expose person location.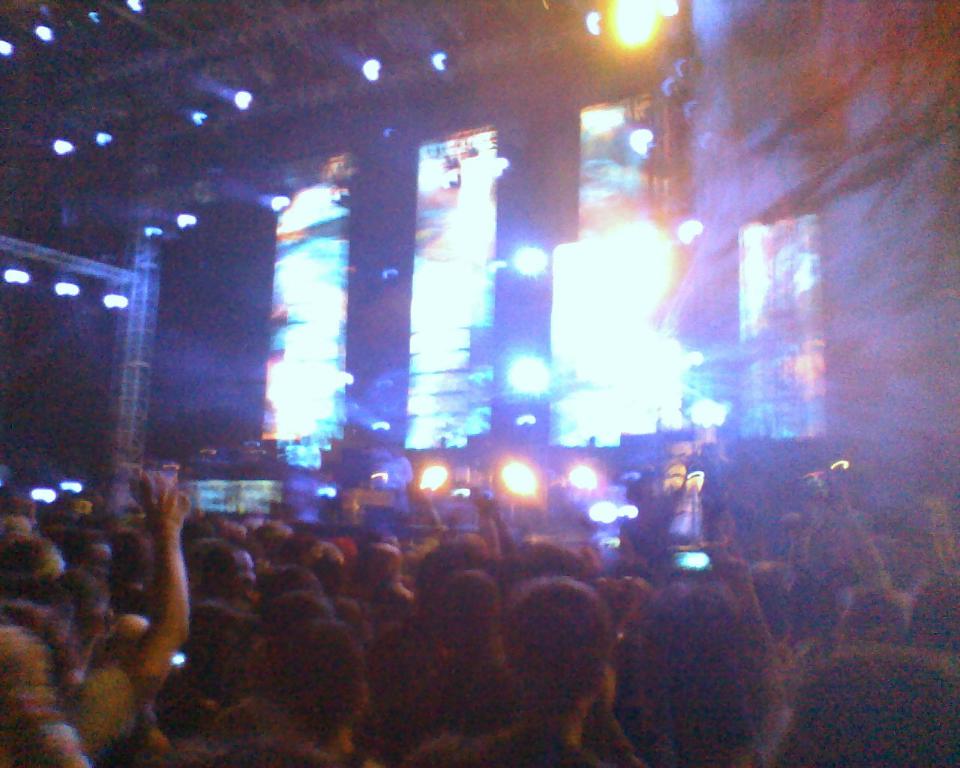
Exposed at (0,618,75,760).
